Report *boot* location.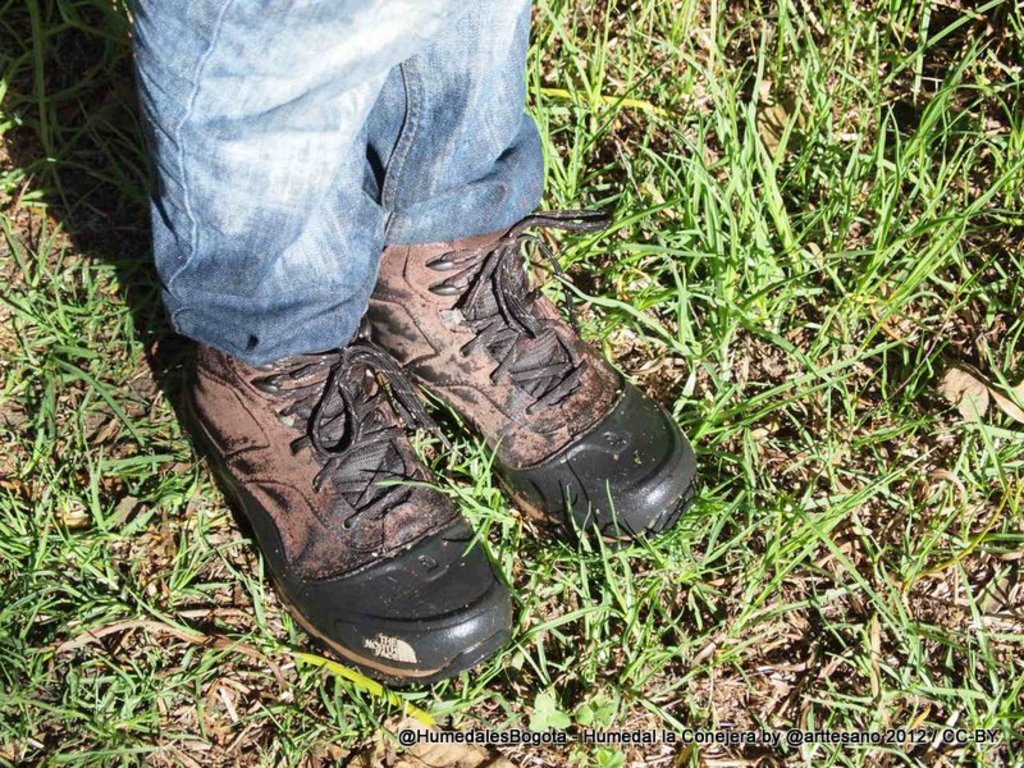
Report: [173, 174, 703, 684].
